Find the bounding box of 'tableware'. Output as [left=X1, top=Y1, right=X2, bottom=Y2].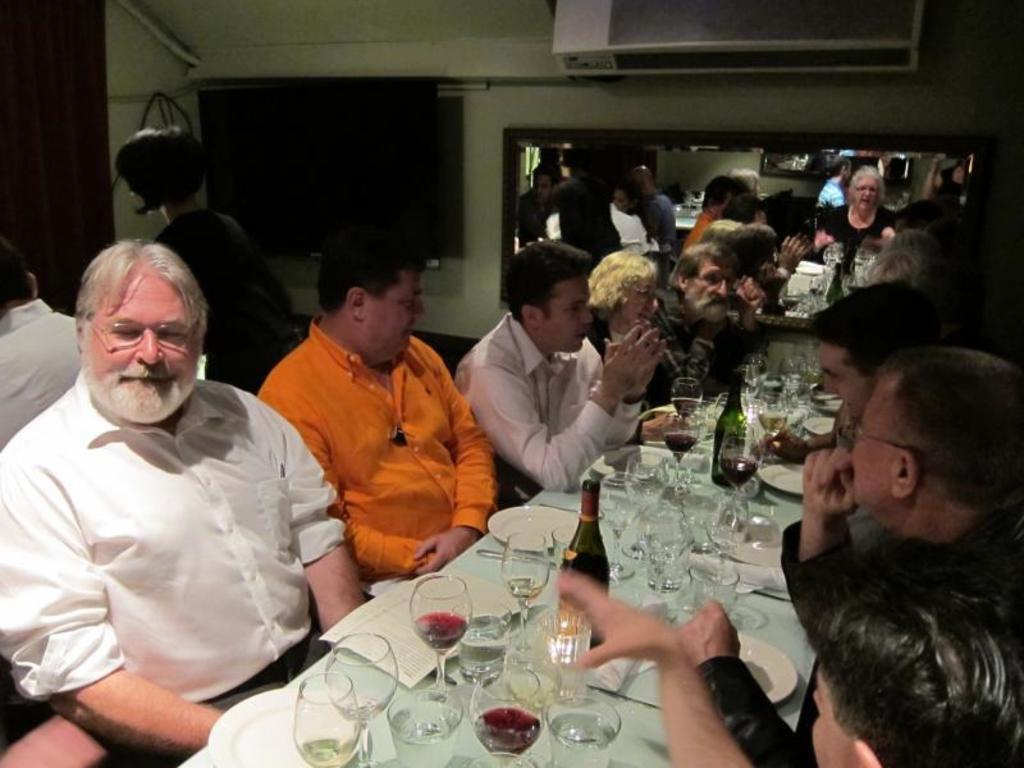
[left=672, top=381, right=700, bottom=412].
